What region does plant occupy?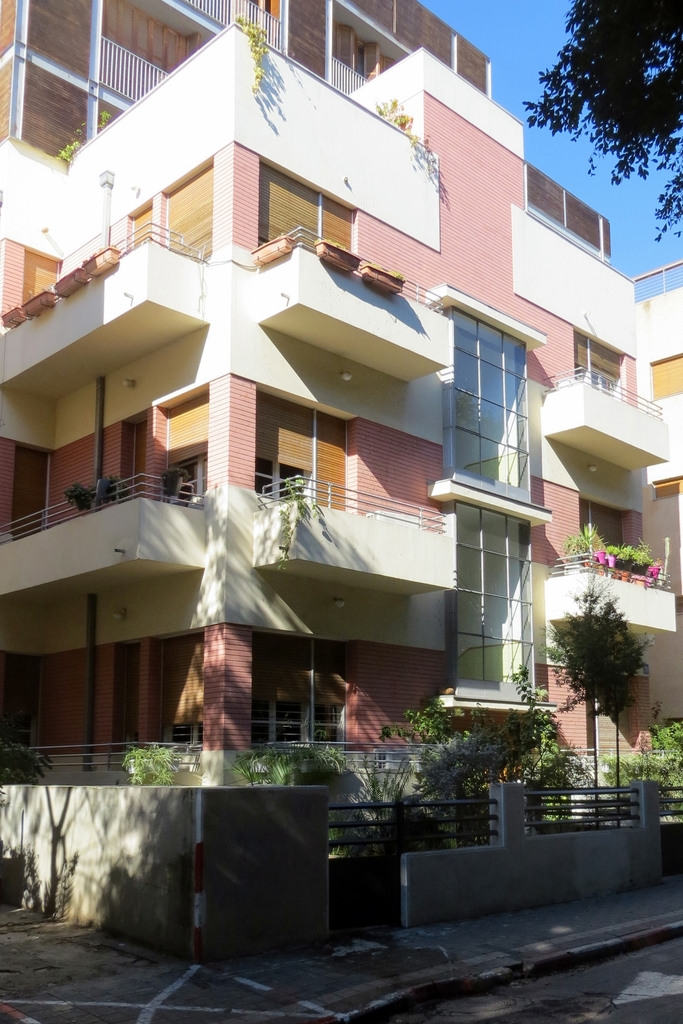
384/702/541/819.
